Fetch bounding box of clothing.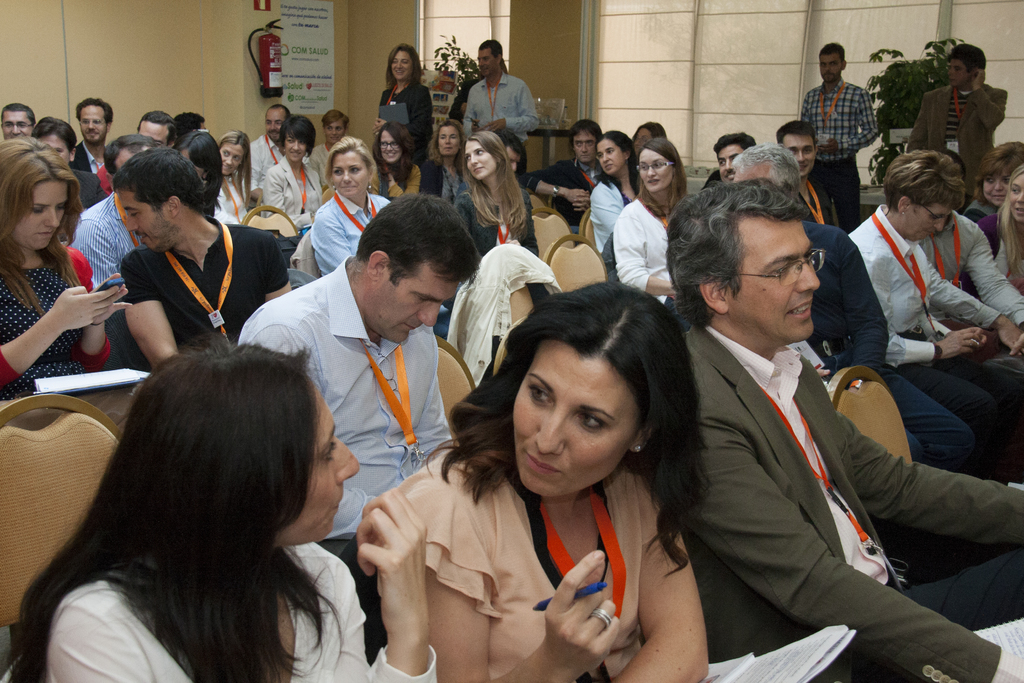
Bbox: [x1=797, y1=176, x2=843, y2=226].
